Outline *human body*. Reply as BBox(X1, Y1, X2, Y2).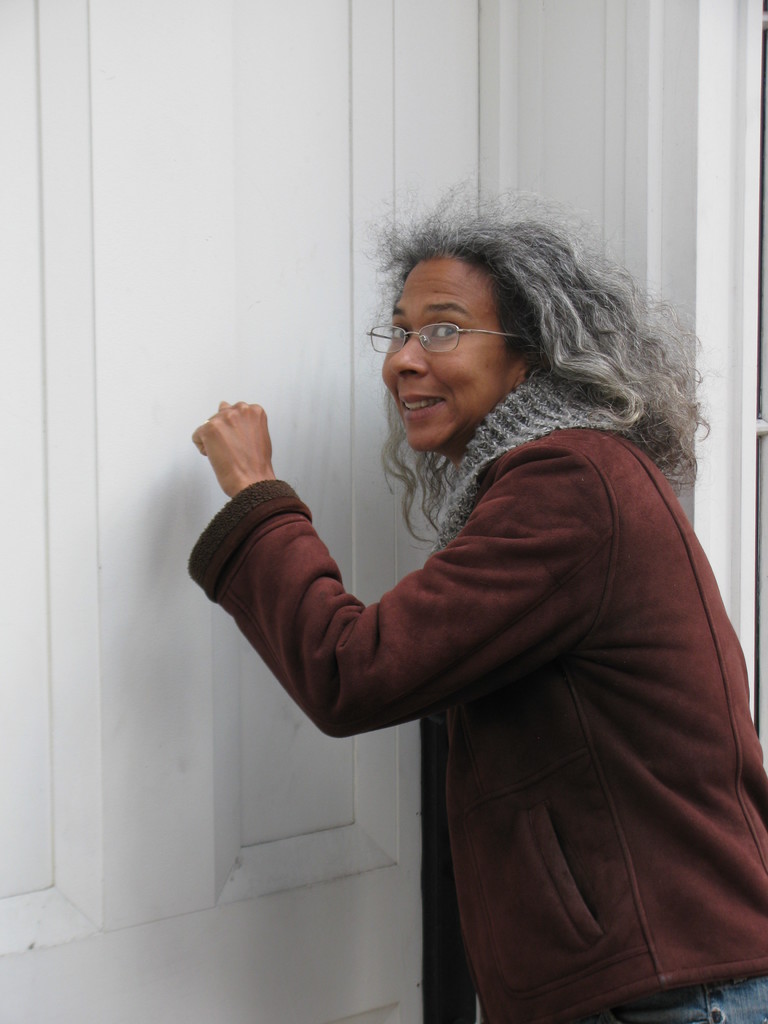
BBox(255, 287, 737, 1023).
